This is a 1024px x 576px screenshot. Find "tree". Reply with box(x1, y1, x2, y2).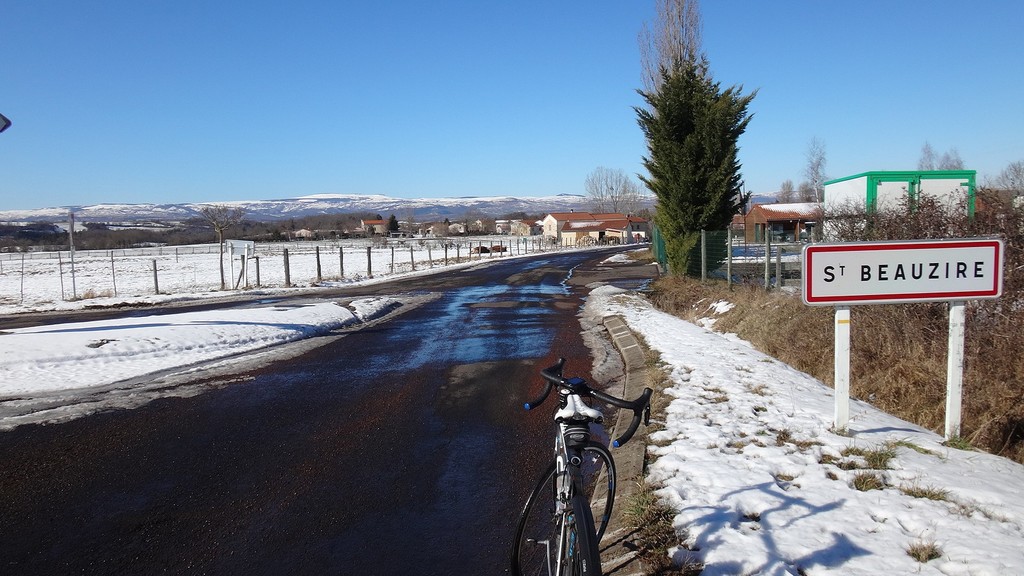
box(705, 179, 1023, 456).
